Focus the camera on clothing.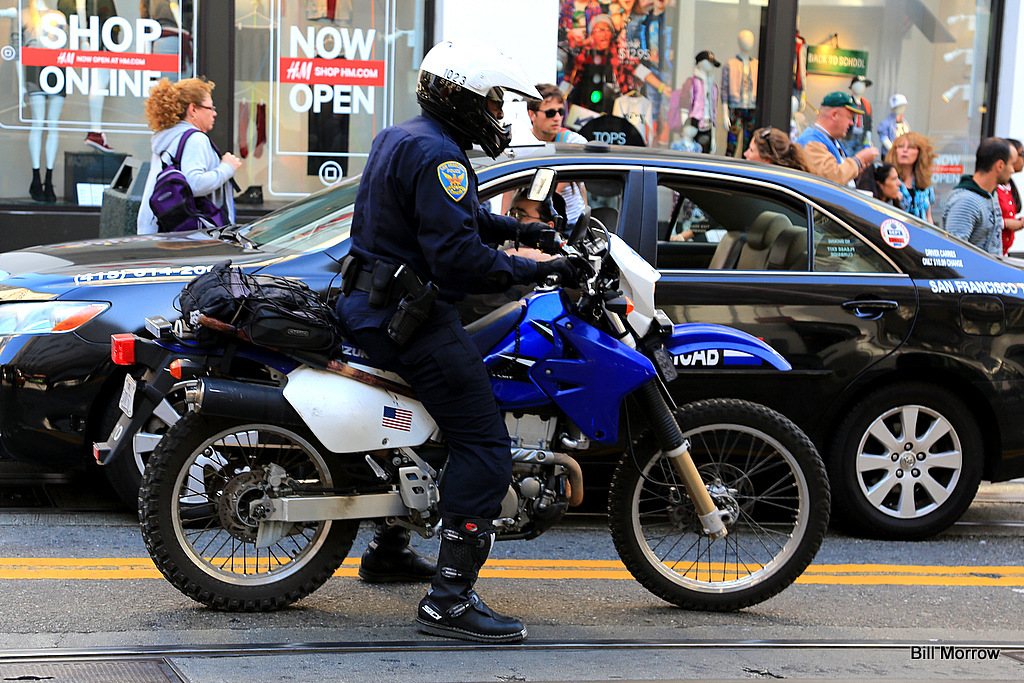
Focus region: x1=69, y1=0, x2=119, y2=131.
